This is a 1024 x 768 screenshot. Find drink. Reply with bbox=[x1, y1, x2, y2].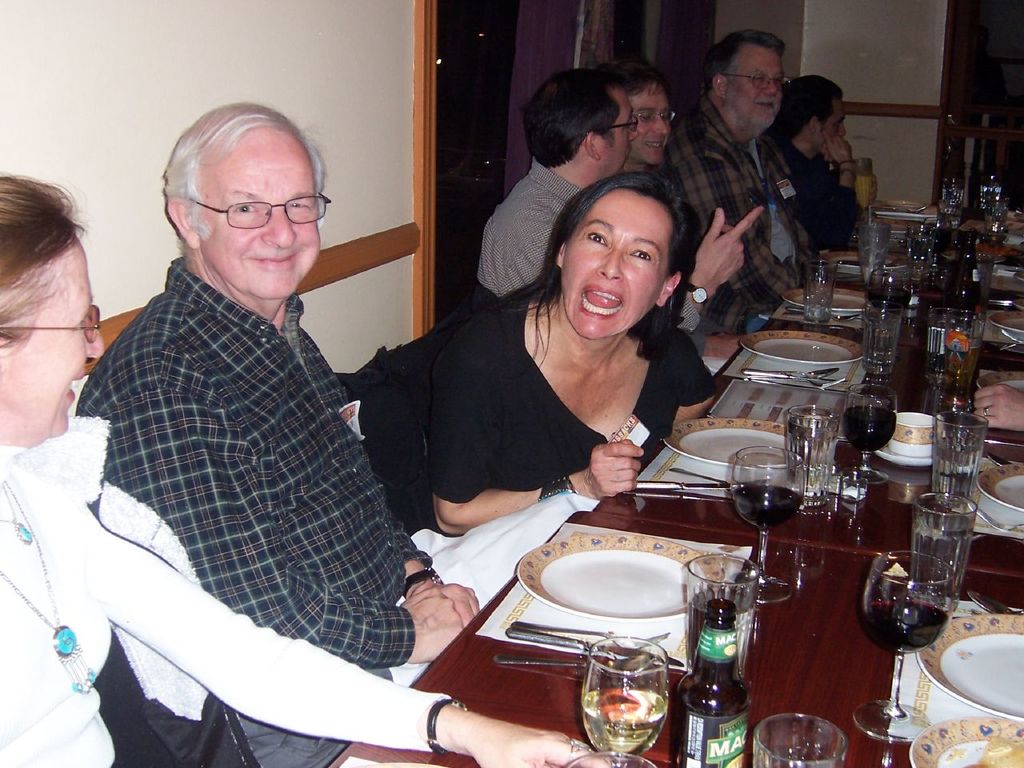
bbox=[729, 485, 805, 529].
